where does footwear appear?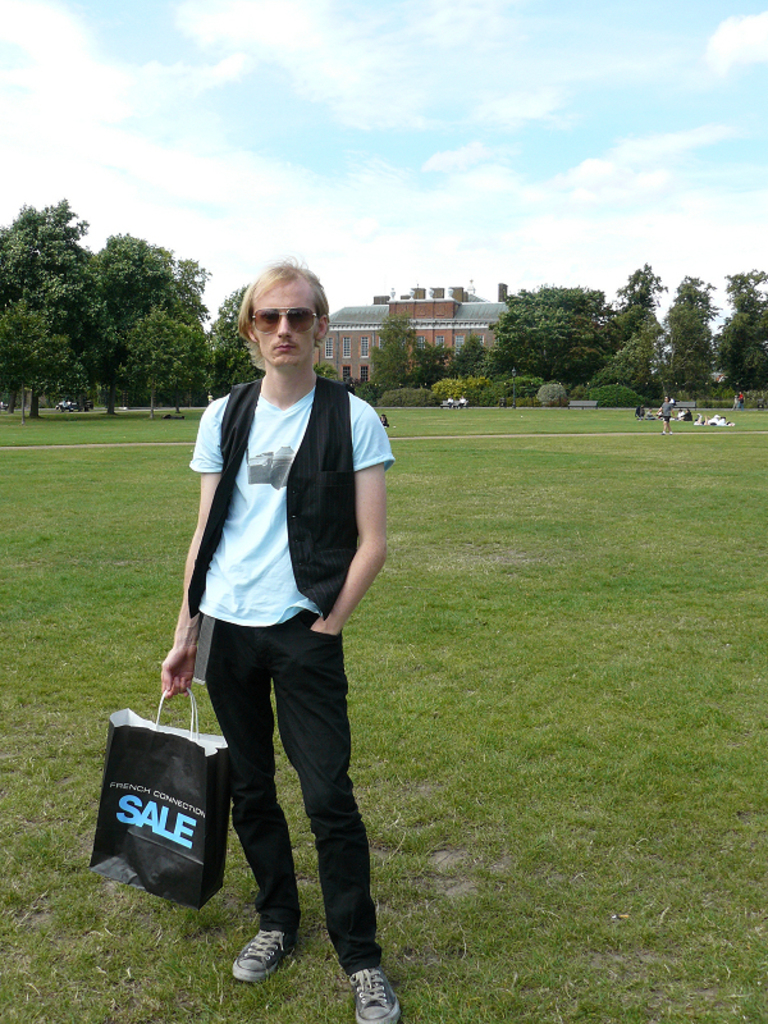
Appears at x1=223 y1=911 x2=297 y2=989.
